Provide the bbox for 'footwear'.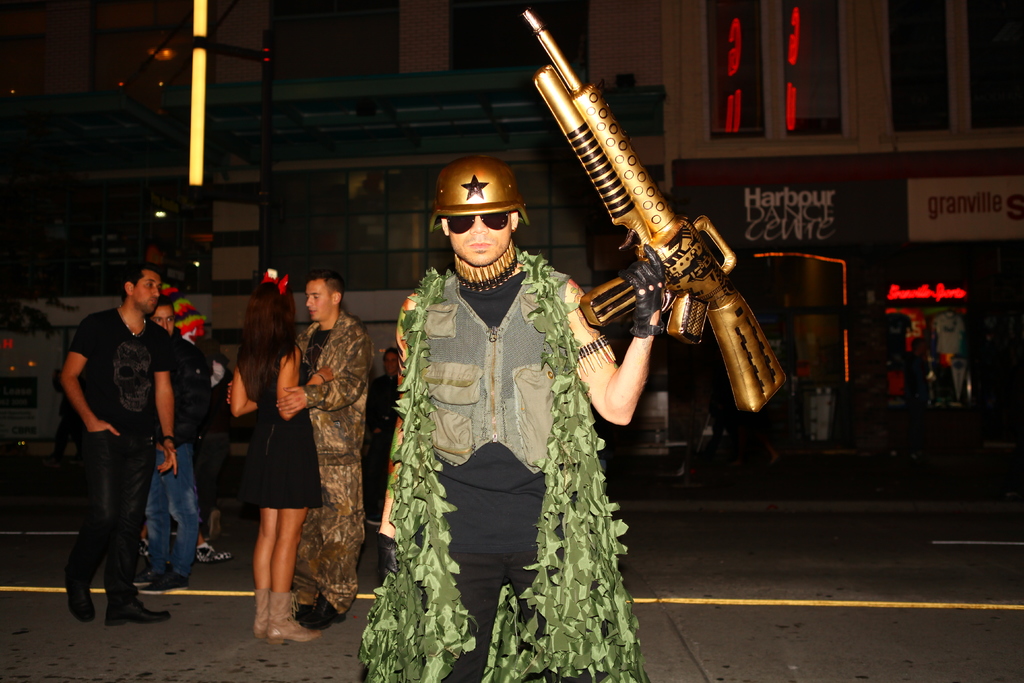
x1=193 y1=546 x2=232 y2=562.
